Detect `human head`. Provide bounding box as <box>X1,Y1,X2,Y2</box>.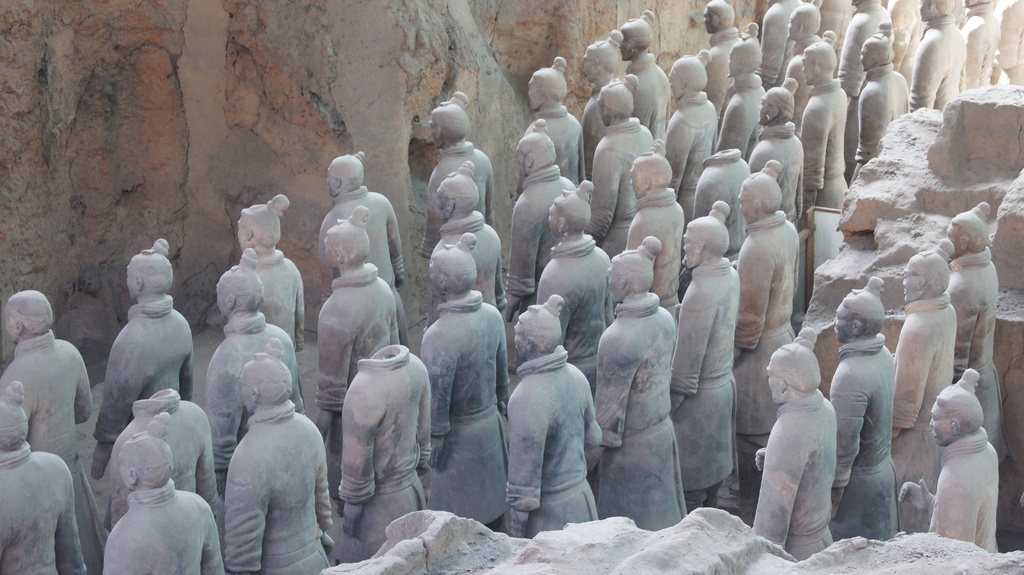
<box>239,364,292,410</box>.
